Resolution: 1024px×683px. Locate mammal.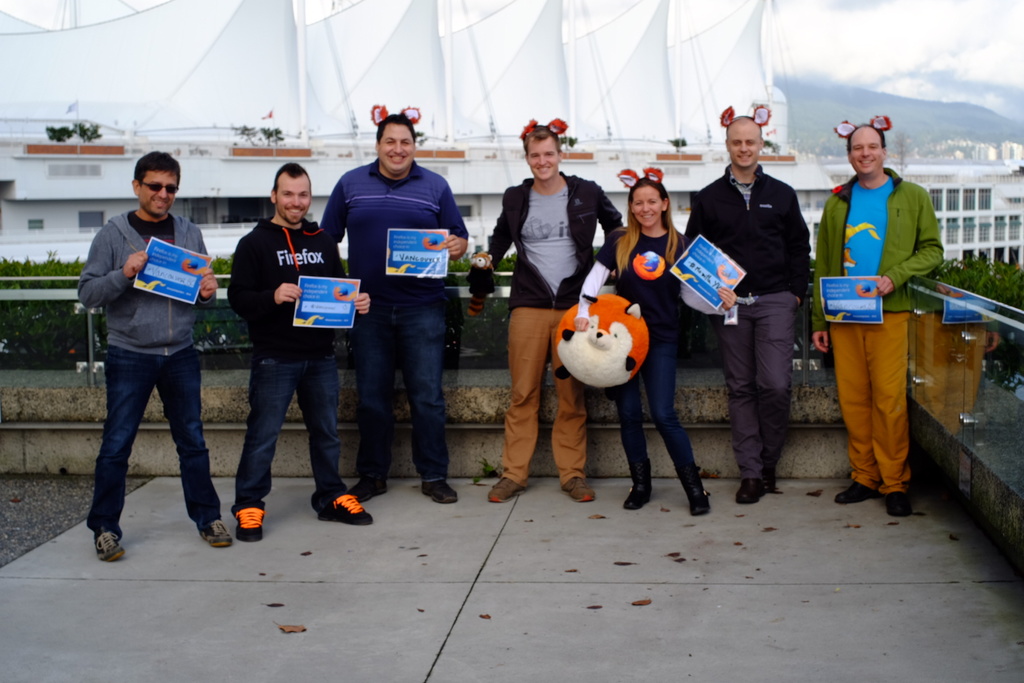
607,168,739,522.
